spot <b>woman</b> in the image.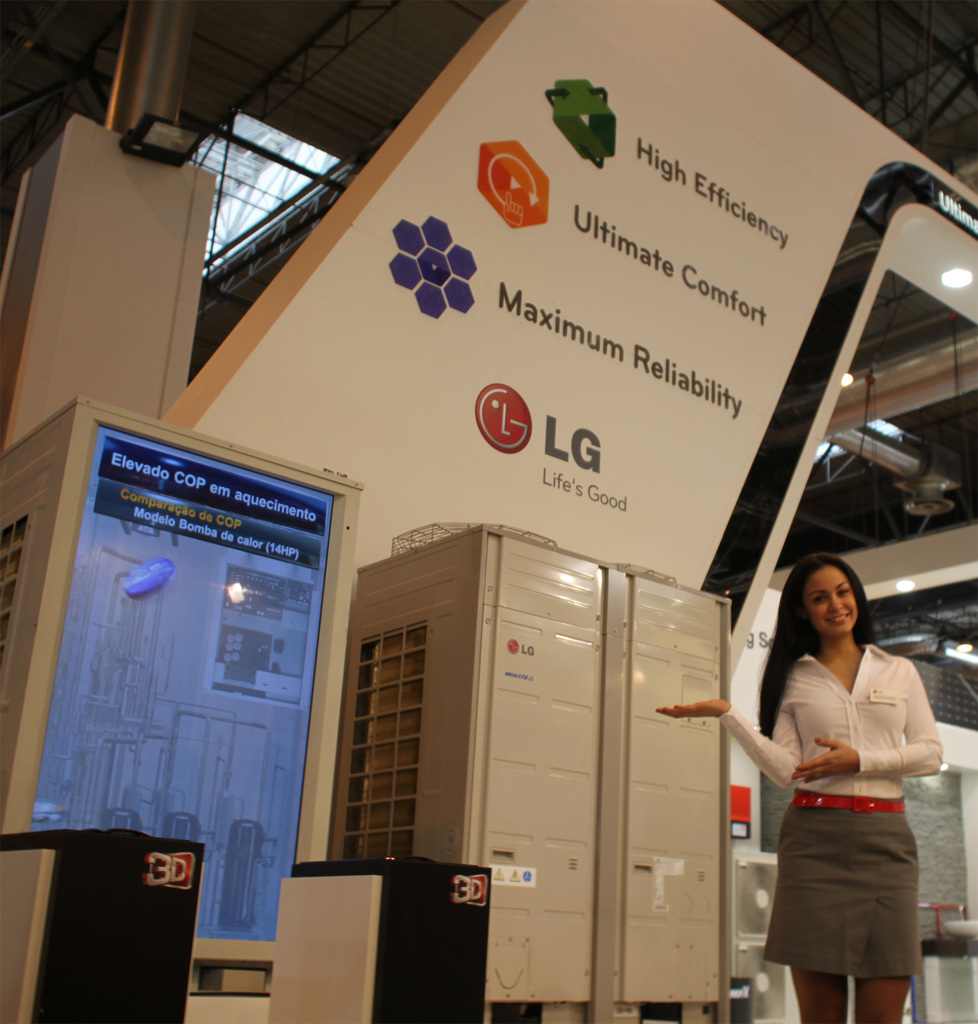
<b>woman</b> found at 735 533 950 1023.
